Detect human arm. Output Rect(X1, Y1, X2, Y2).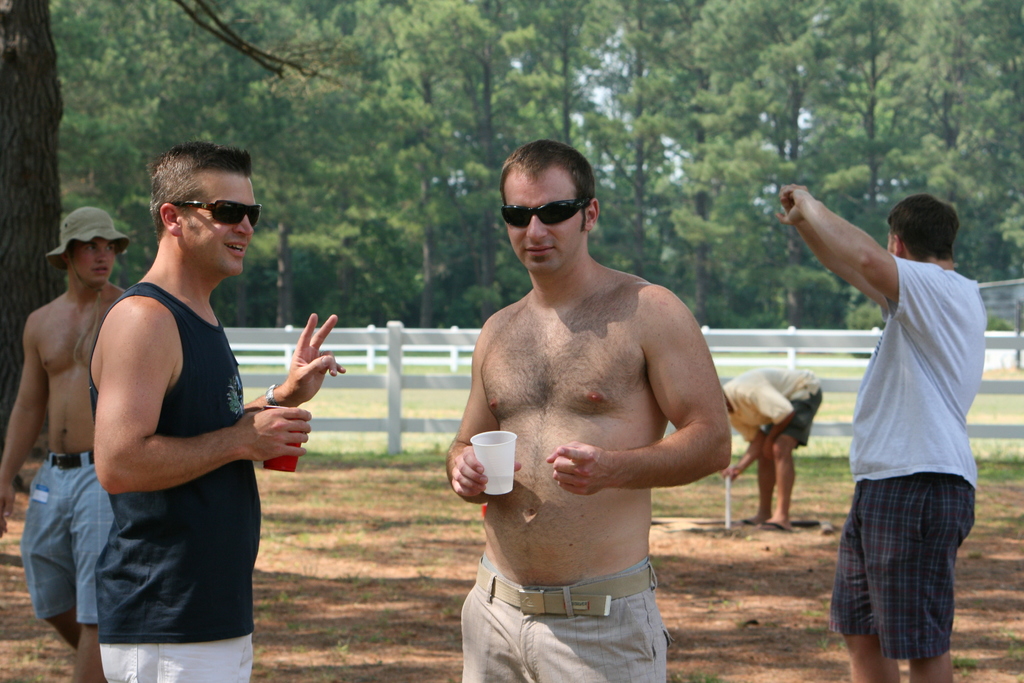
Rect(724, 404, 762, 493).
